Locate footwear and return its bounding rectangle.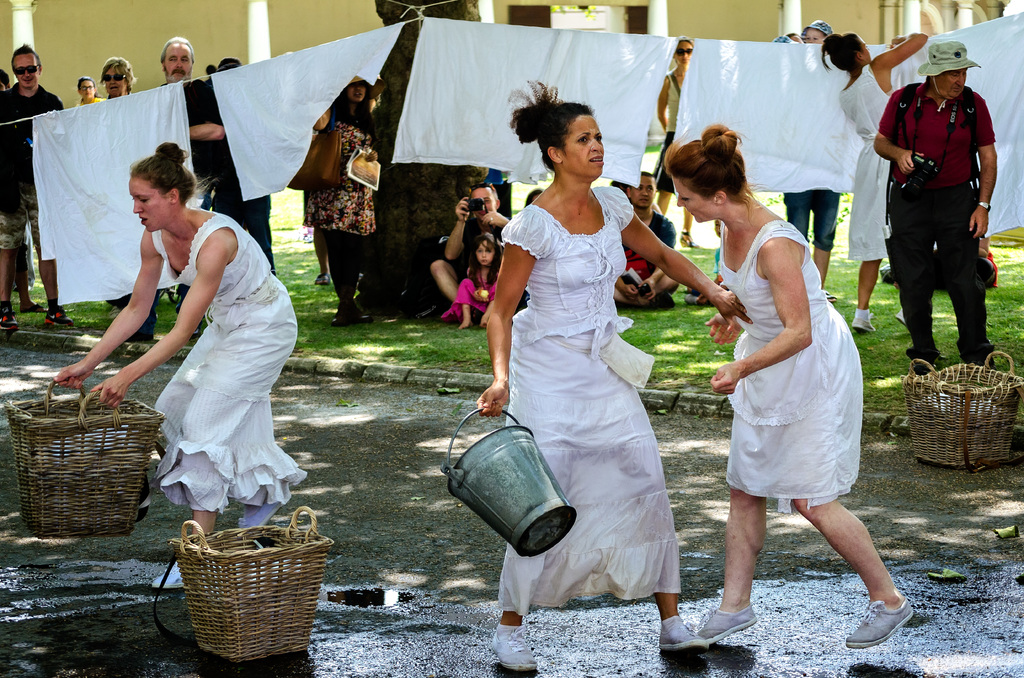
150, 561, 186, 592.
